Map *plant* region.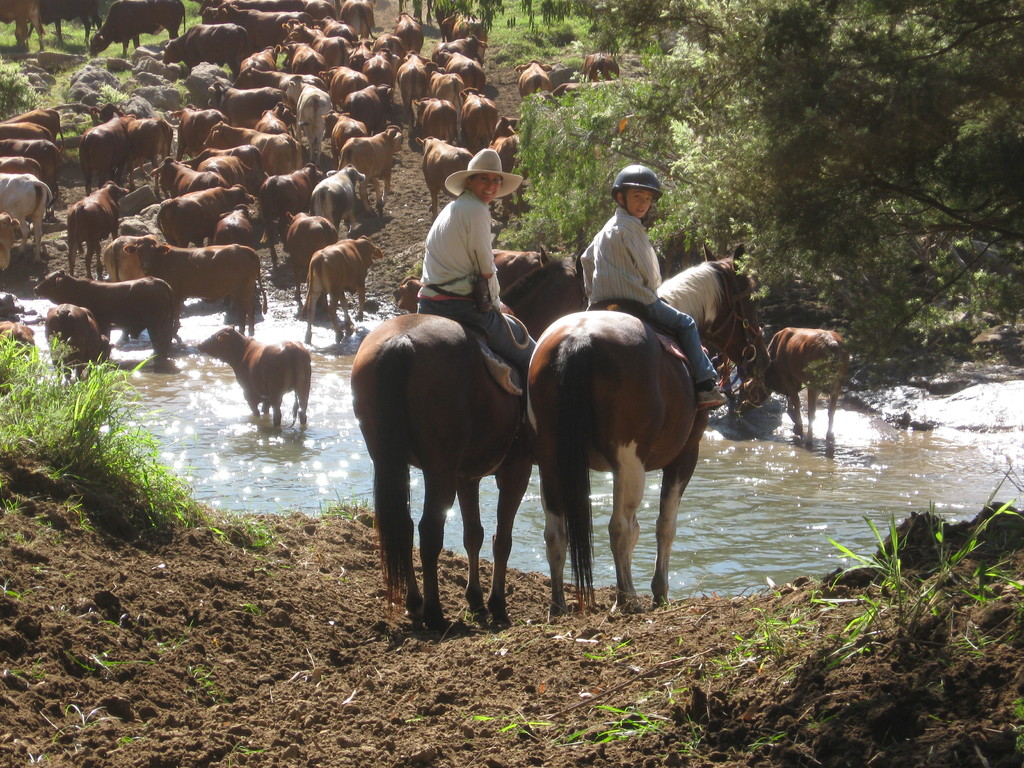
Mapped to <bbox>188, 659, 227, 707</bbox>.
